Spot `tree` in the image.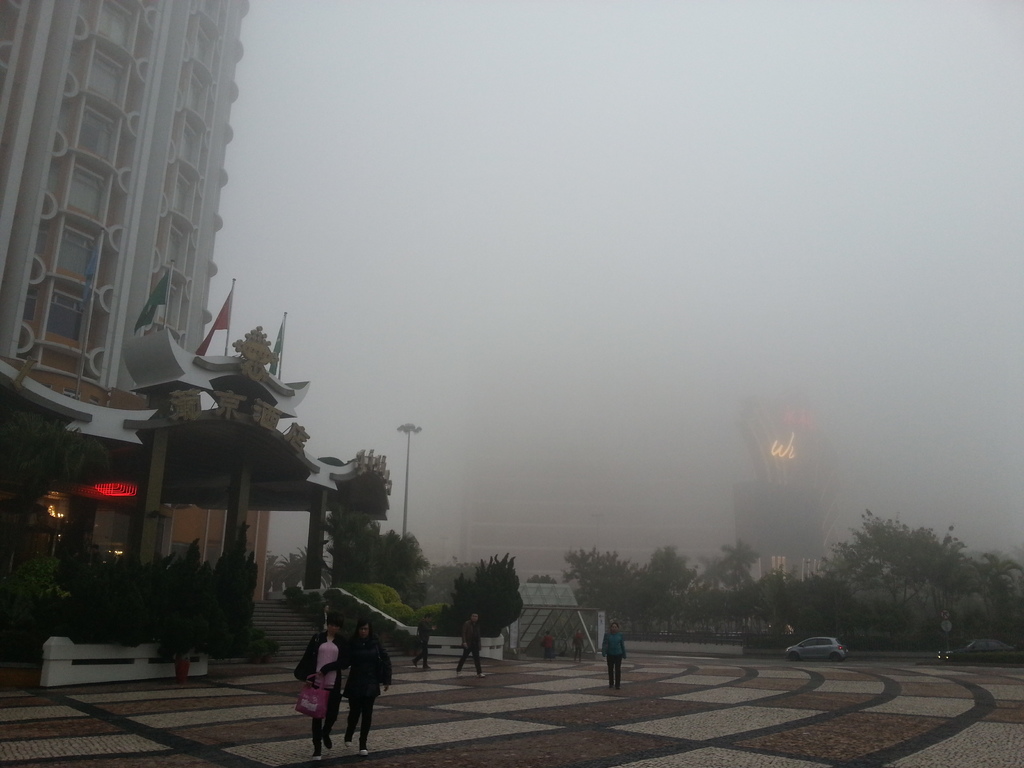
`tree` found at BBox(335, 454, 397, 594).
